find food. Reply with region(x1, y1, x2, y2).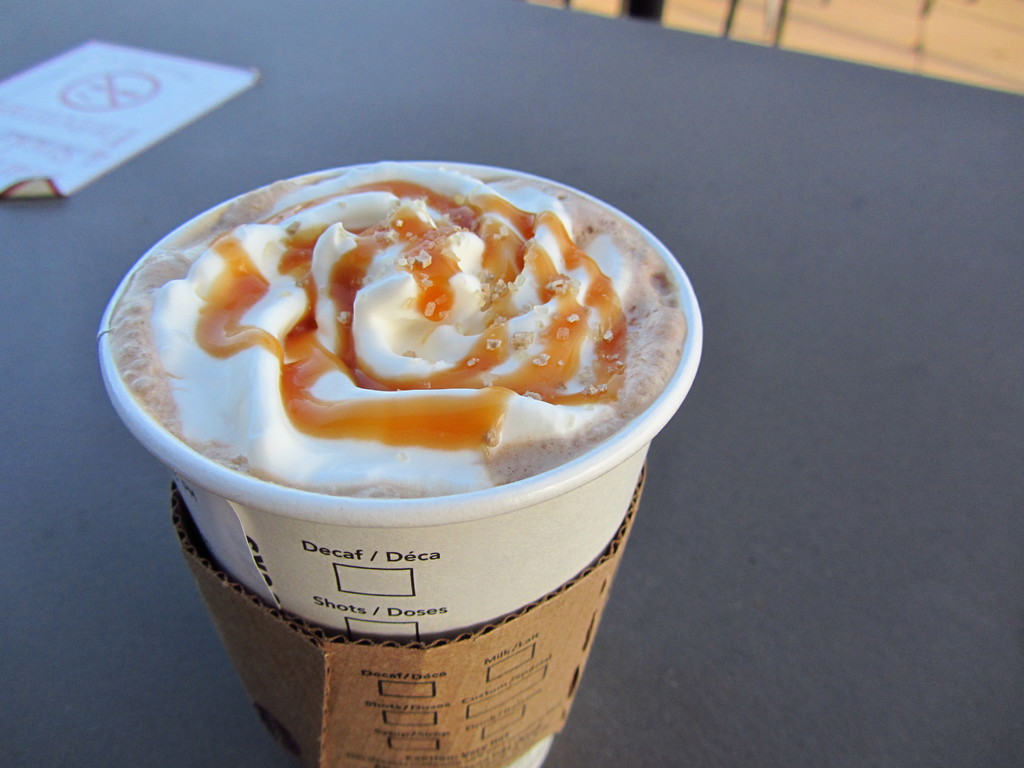
region(149, 150, 623, 495).
